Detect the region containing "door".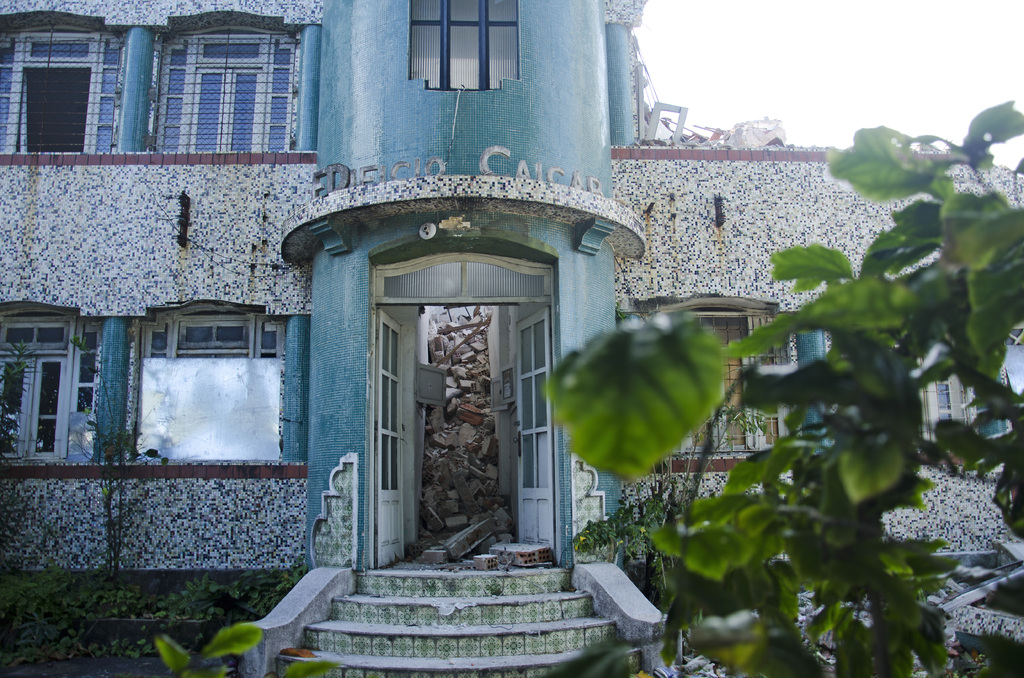
Rect(372, 293, 562, 570).
